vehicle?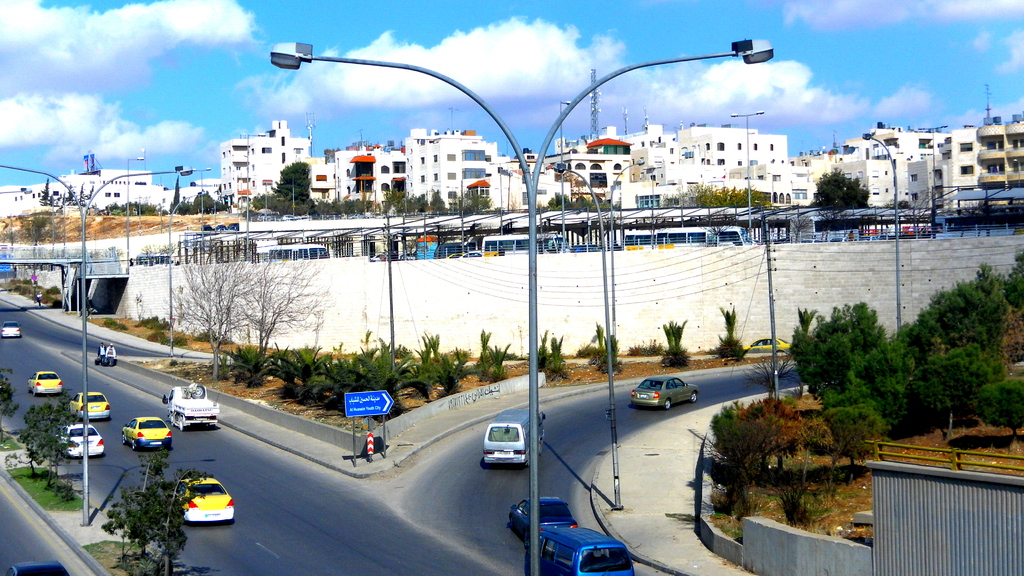
Rect(163, 382, 220, 429)
